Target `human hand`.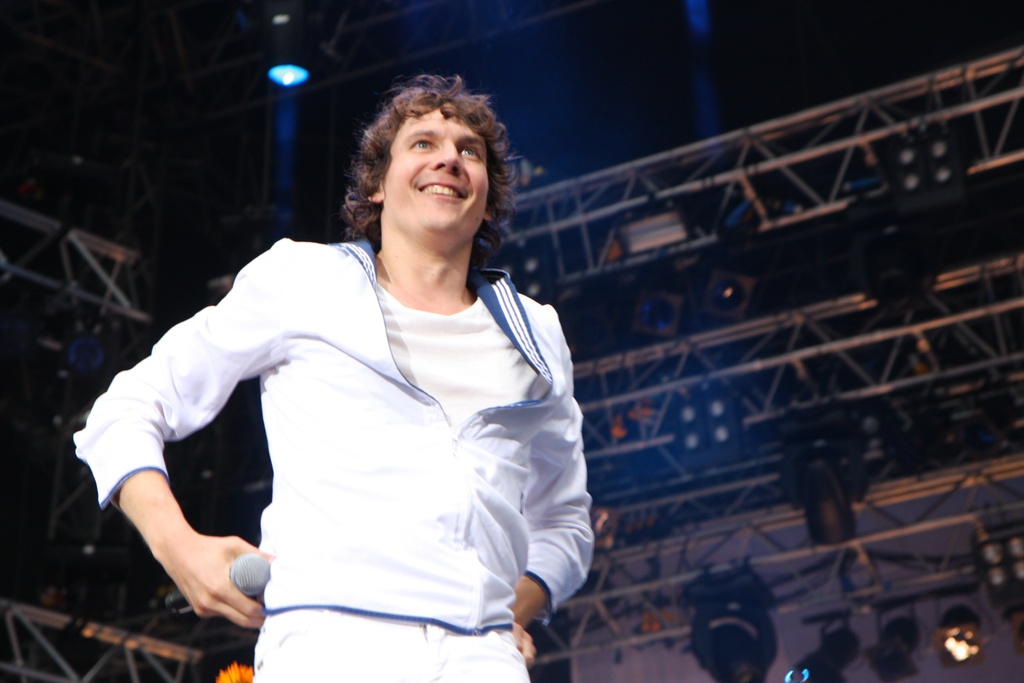
Target region: [left=129, top=503, right=271, bottom=637].
